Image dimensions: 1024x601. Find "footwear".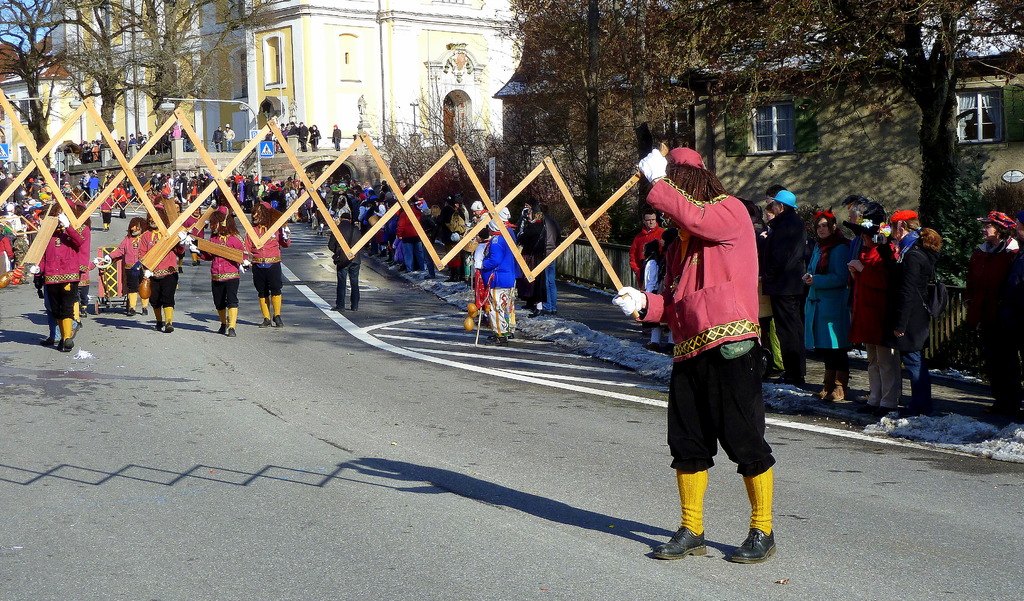
locate(712, 468, 776, 570).
